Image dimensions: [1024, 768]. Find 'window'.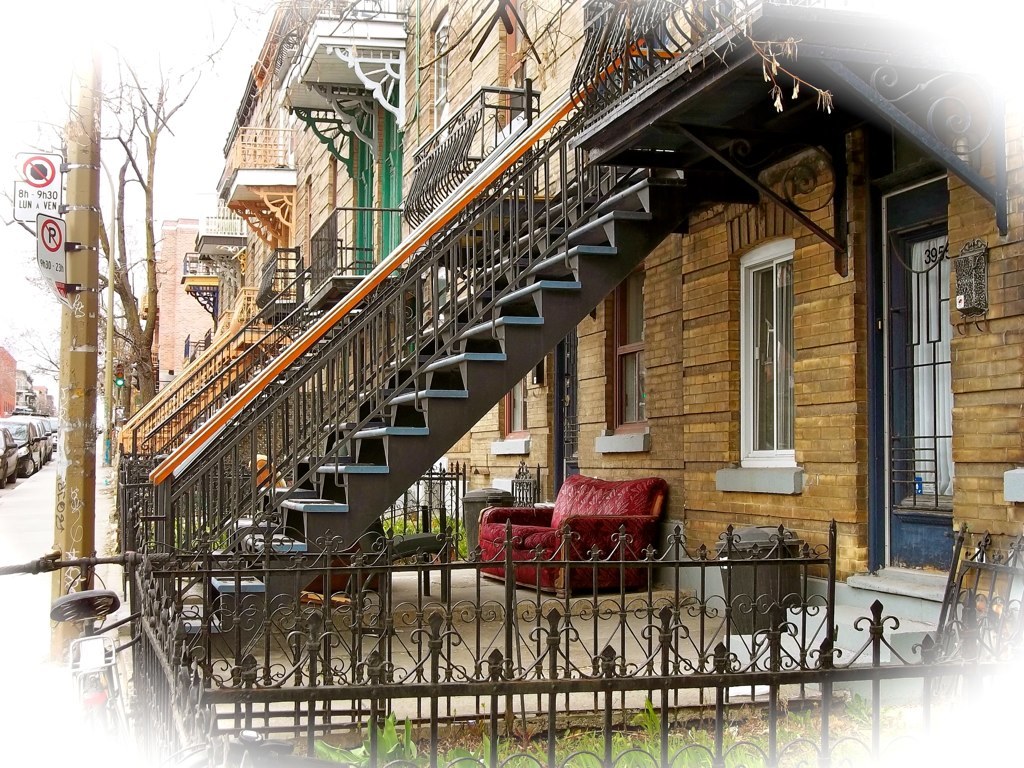
Rect(499, 370, 525, 439).
